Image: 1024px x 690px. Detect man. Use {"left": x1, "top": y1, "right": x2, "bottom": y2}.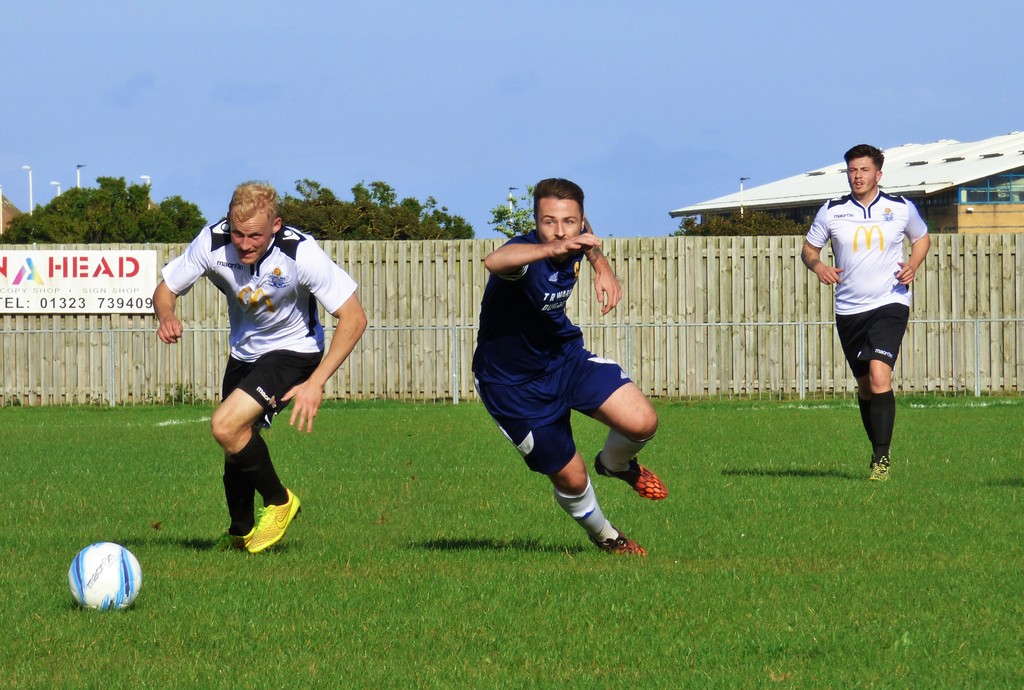
{"left": 150, "top": 177, "right": 376, "bottom": 551}.
